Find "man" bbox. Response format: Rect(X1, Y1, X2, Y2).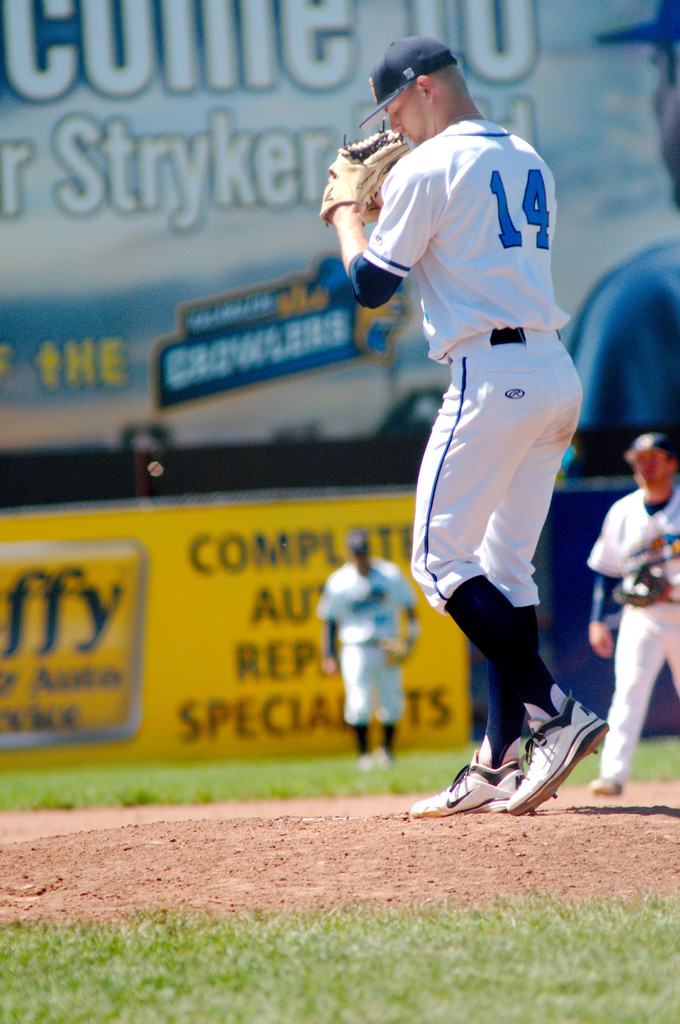
Rect(550, 400, 679, 803).
